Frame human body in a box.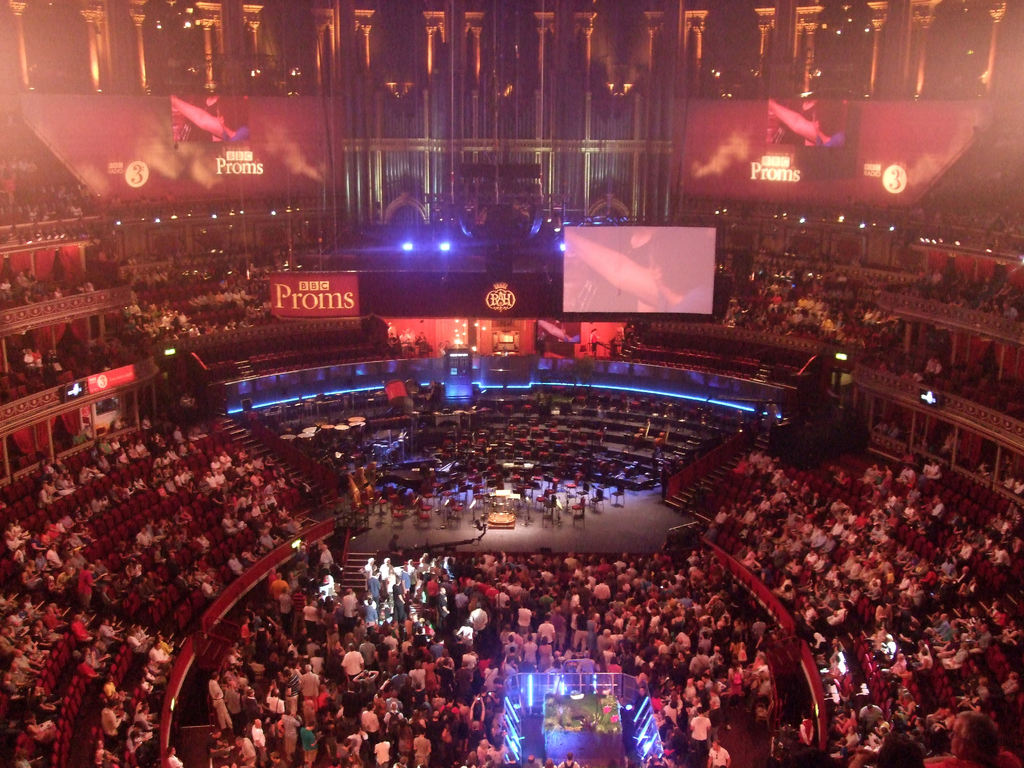
832,735,846,764.
